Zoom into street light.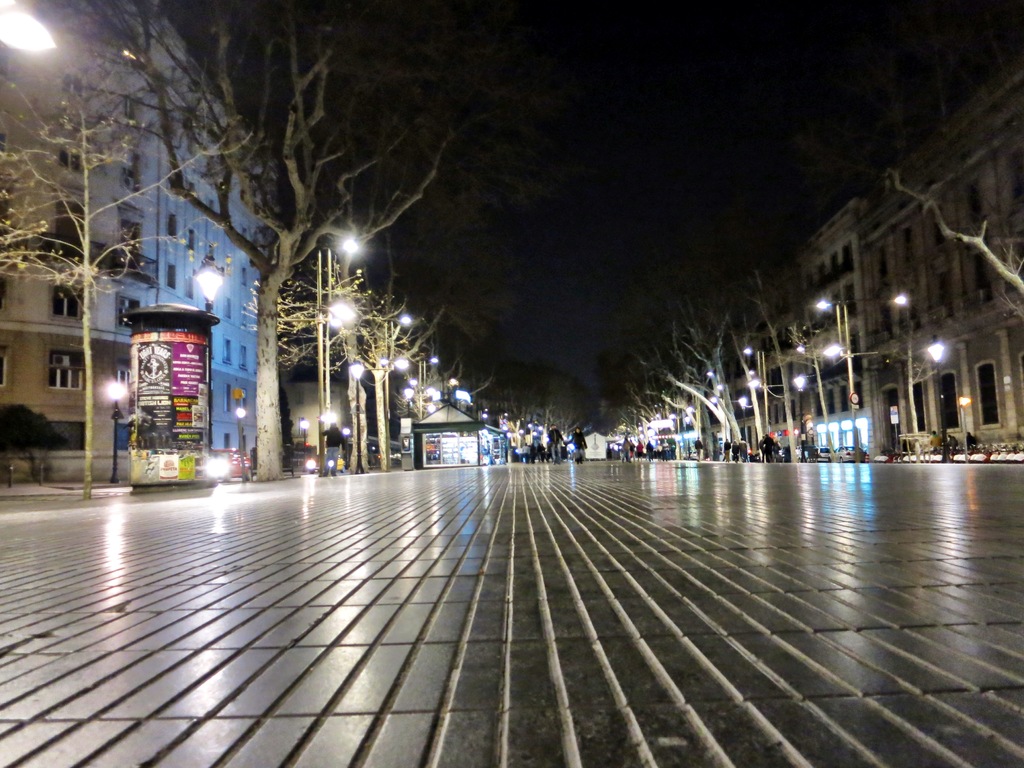
Zoom target: bbox=(927, 346, 947, 459).
